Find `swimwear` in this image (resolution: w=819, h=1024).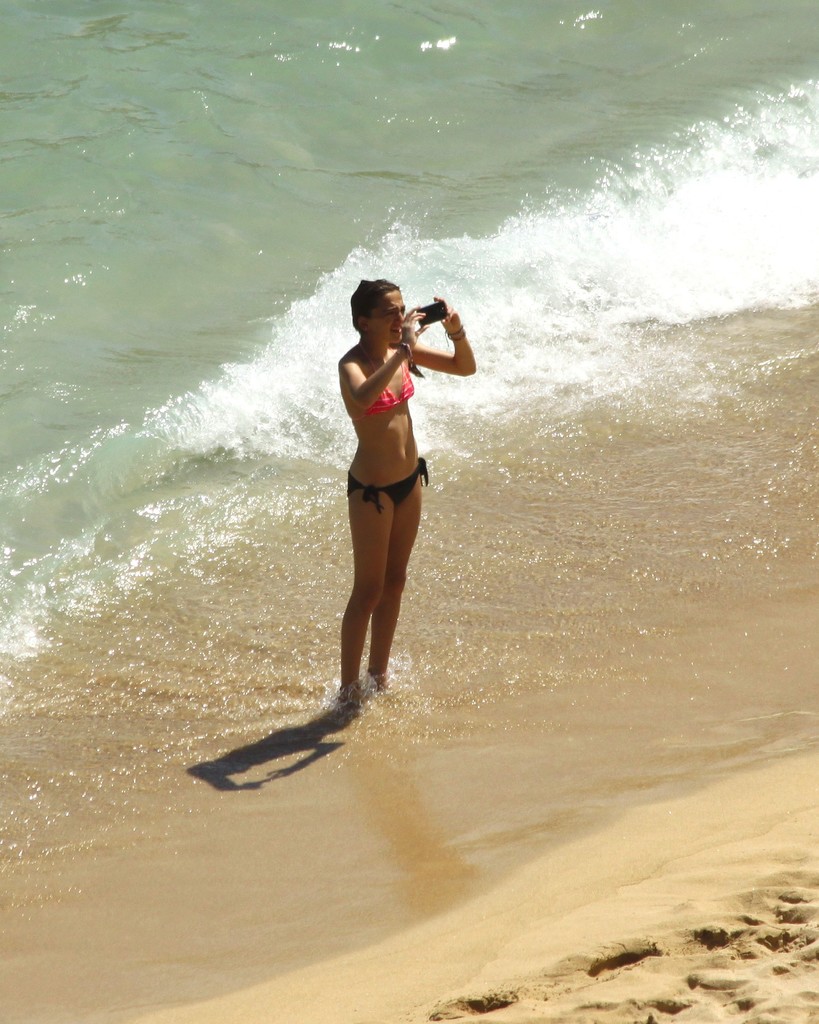
(x1=371, y1=369, x2=416, y2=412).
